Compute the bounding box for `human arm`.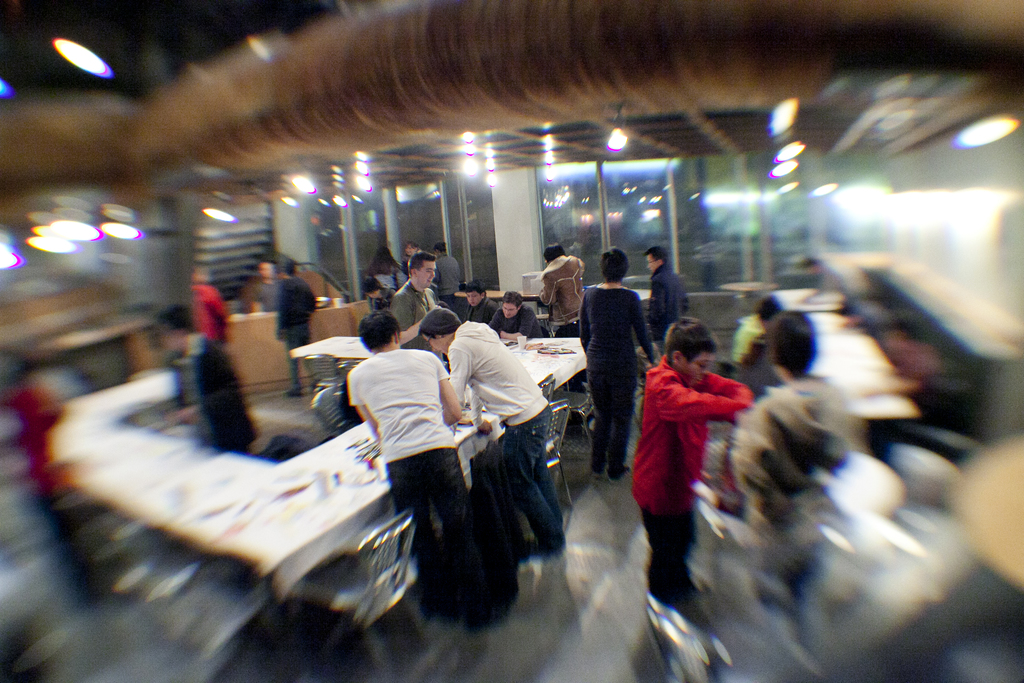
<box>347,370,378,446</box>.
